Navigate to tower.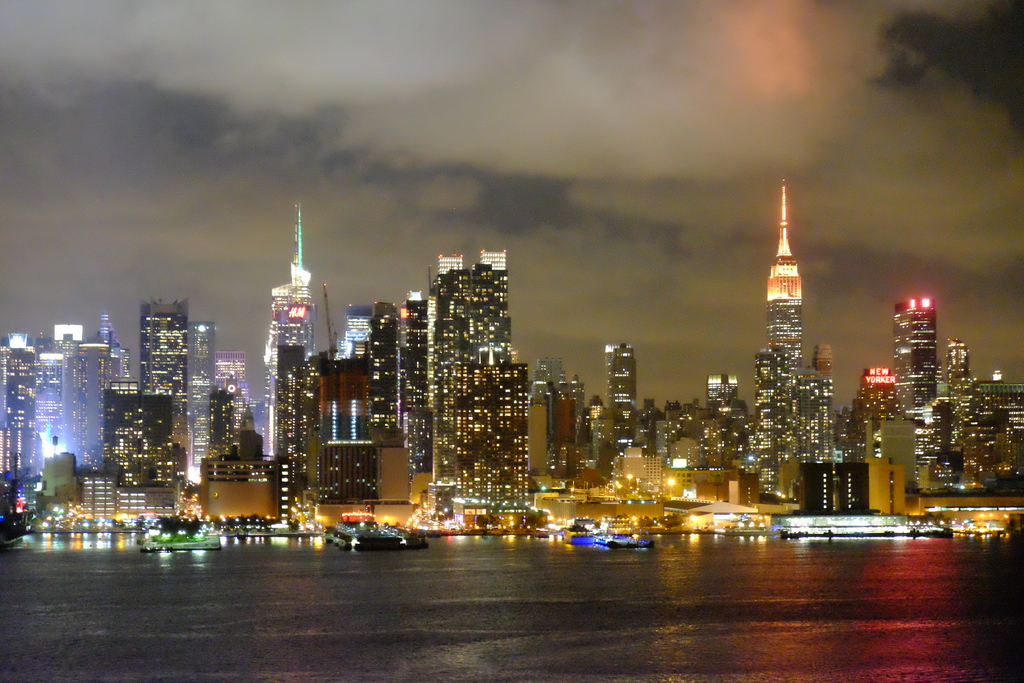
Navigation target: crop(205, 386, 246, 482).
